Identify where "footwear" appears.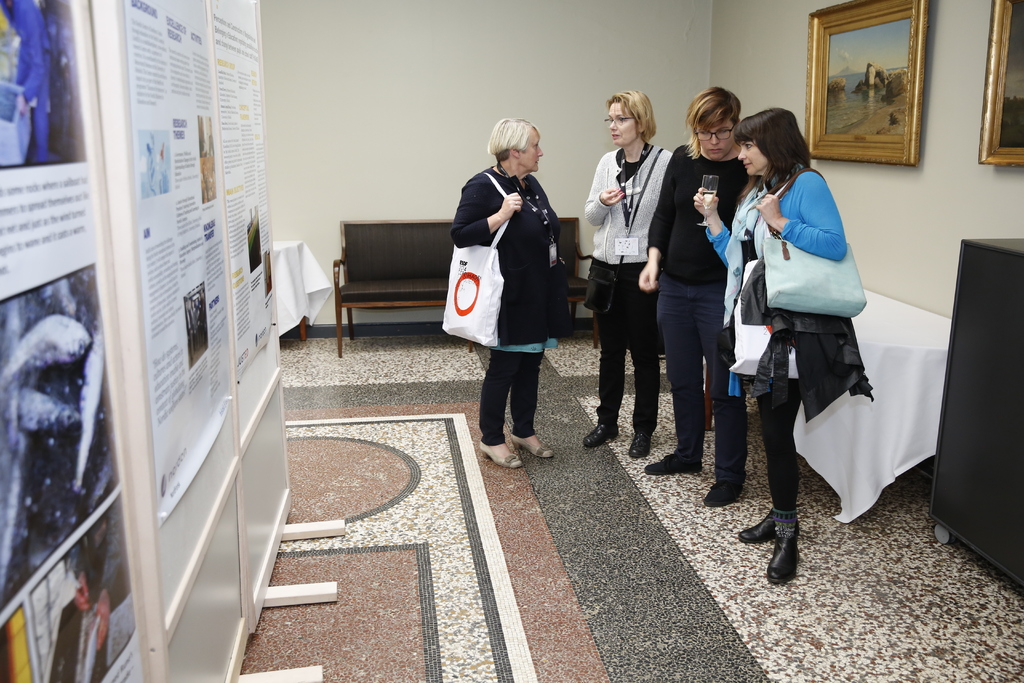
Appears at [left=703, top=486, right=747, bottom=506].
